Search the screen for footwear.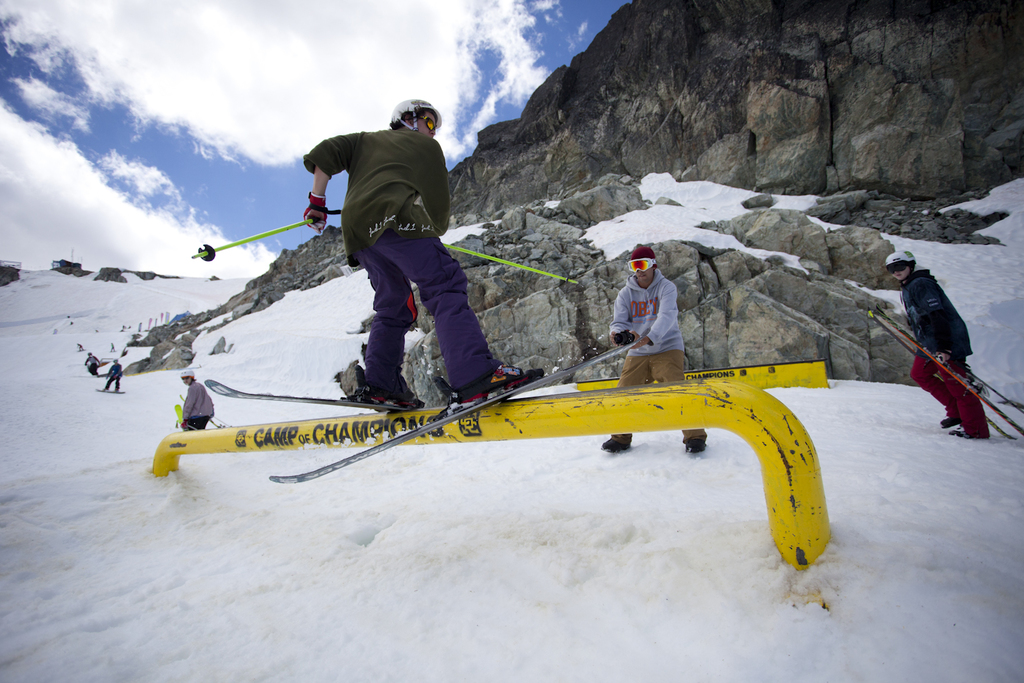
Found at BBox(452, 362, 538, 401).
